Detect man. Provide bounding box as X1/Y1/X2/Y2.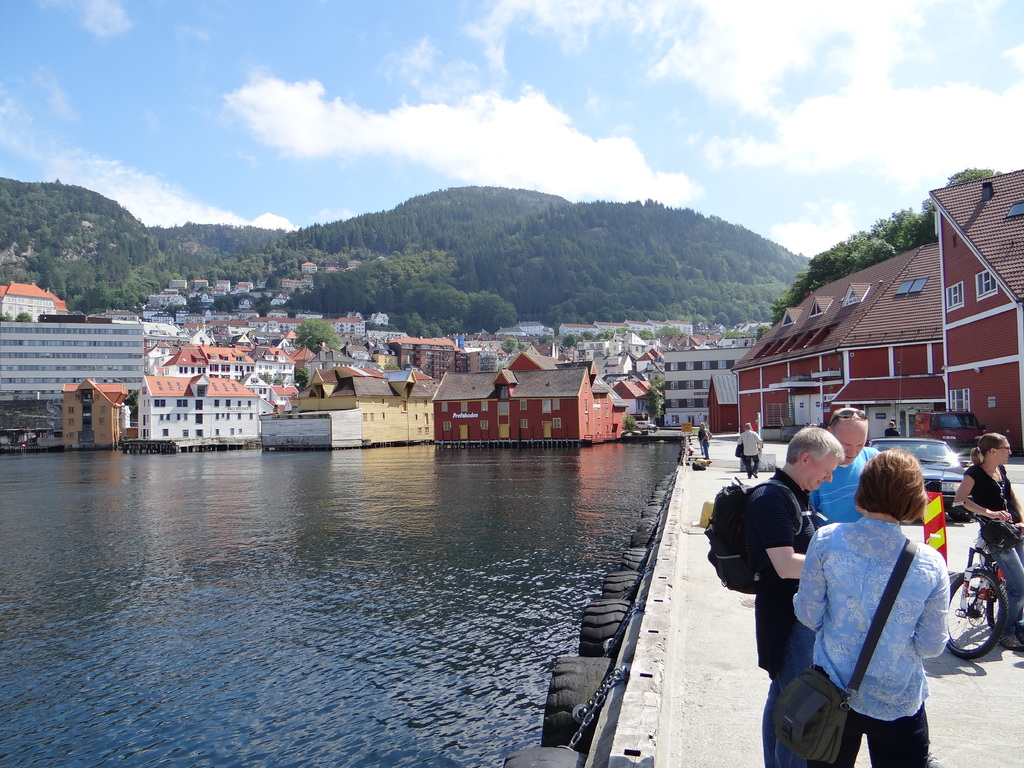
739/429/849/767.
